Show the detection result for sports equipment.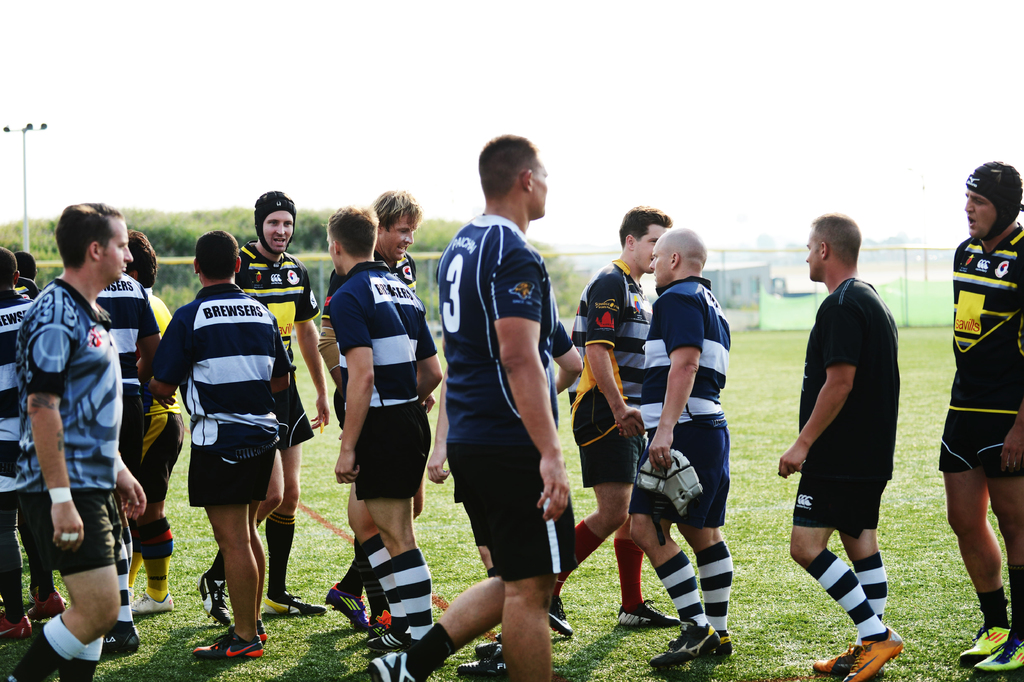
973,633,1023,679.
